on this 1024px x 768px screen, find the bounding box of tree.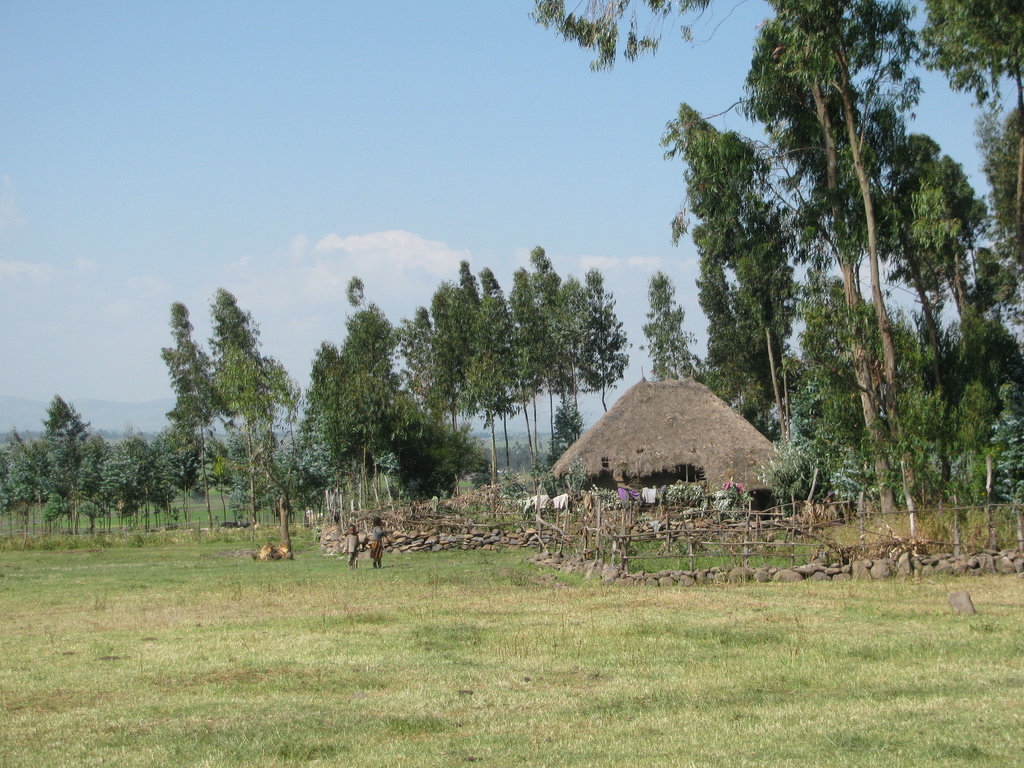
Bounding box: x1=642, y1=257, x2=697, y2=400.
